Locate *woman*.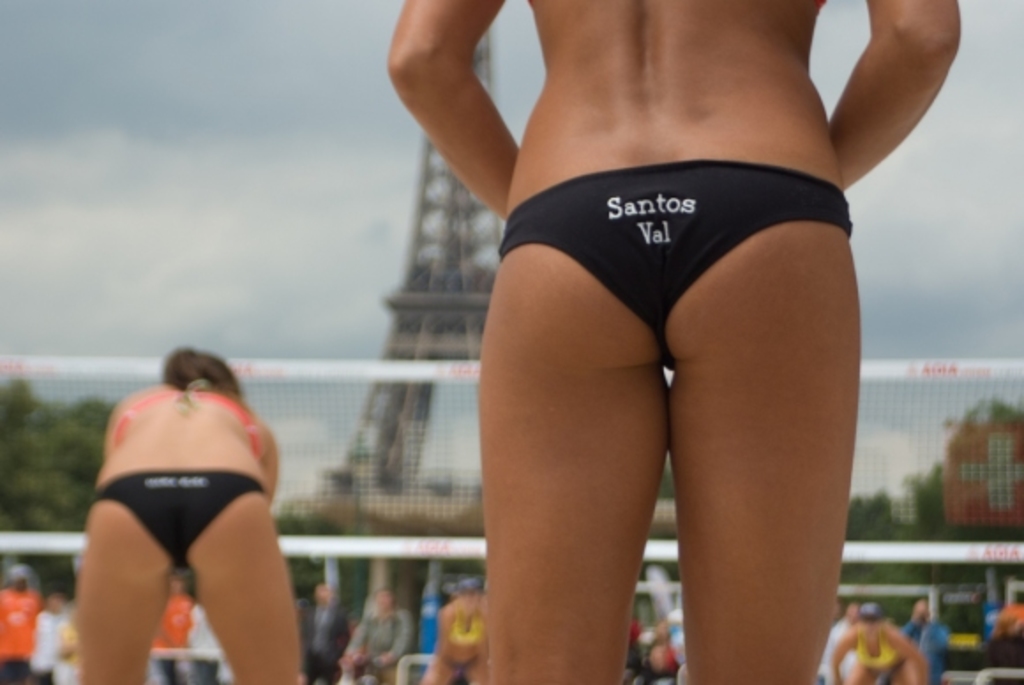
Bounding box: x1=83 y1=337 x2=311 y2=683.
